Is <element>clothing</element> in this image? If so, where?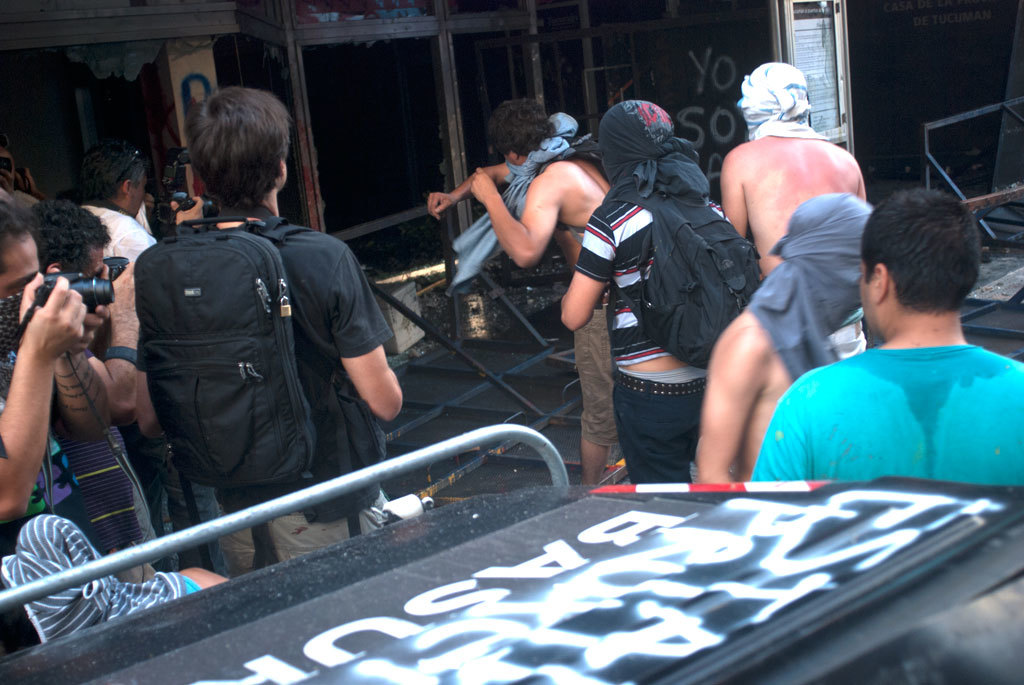
Yes, at left=833, top=317, right=870, bottom=364.
